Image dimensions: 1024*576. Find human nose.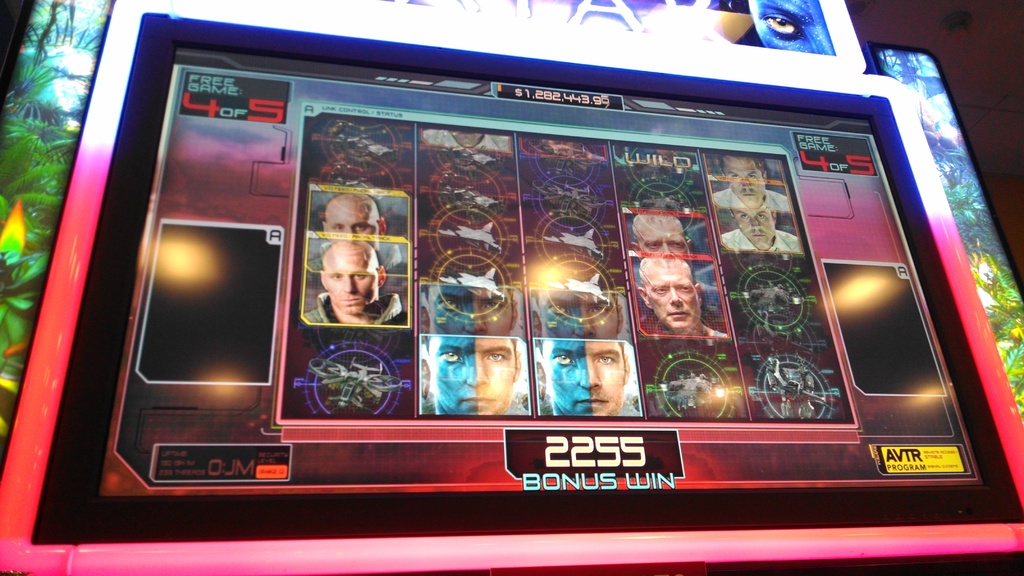
pyautogui.locateOnScreen(345, 277, 356, 295).
